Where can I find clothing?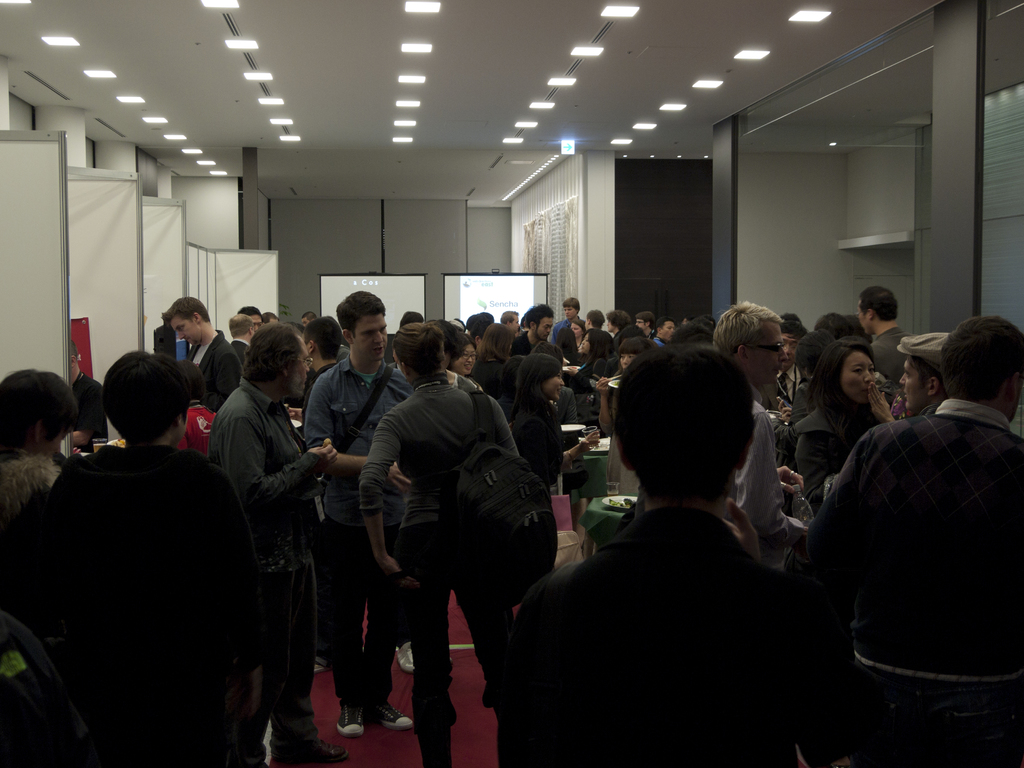
You can find it at (left=183, top=324, right=245, bottom=403).
